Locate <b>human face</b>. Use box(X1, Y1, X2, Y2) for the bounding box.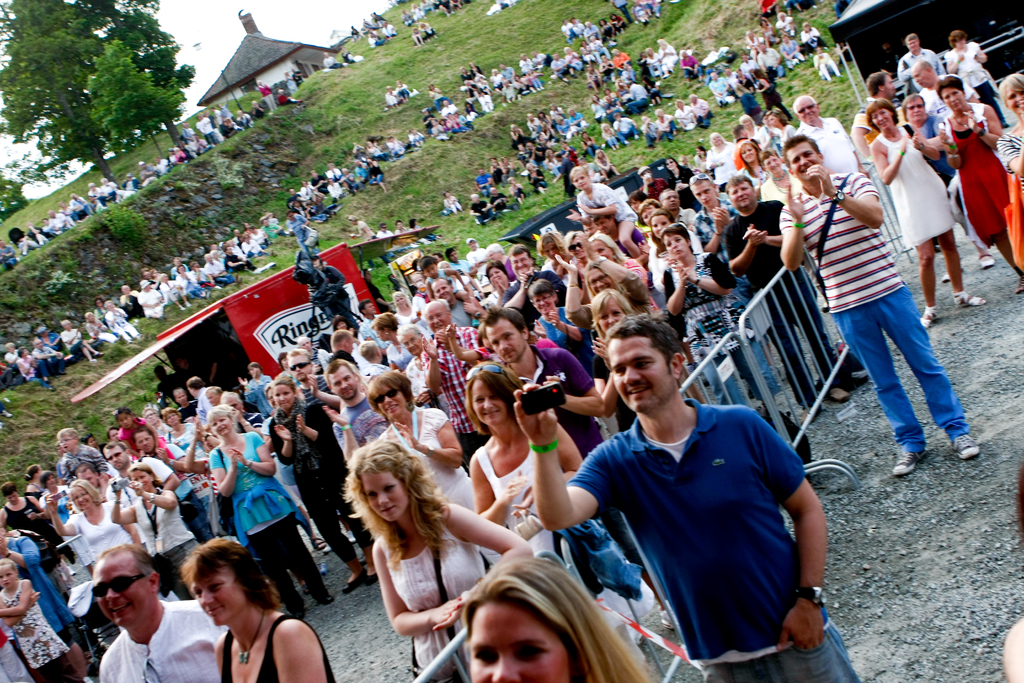
box(741, 144, 756, 165).
